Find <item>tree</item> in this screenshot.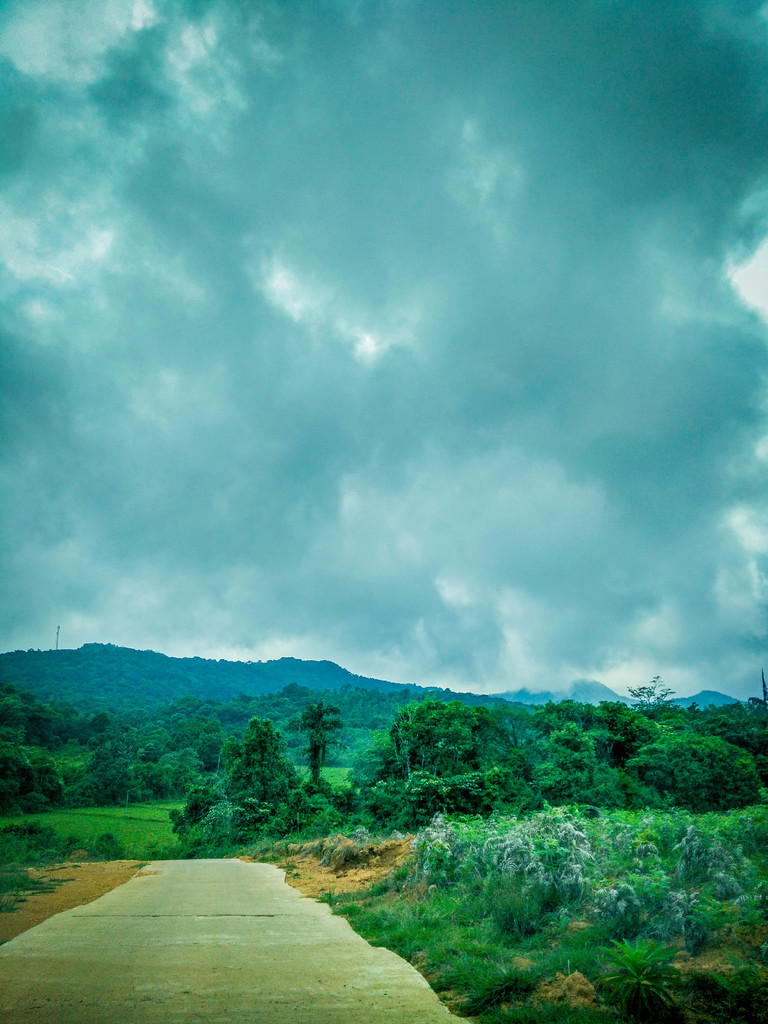
The bounding box for <item>tree</item> is BBox(544, 692, 649, 762).
